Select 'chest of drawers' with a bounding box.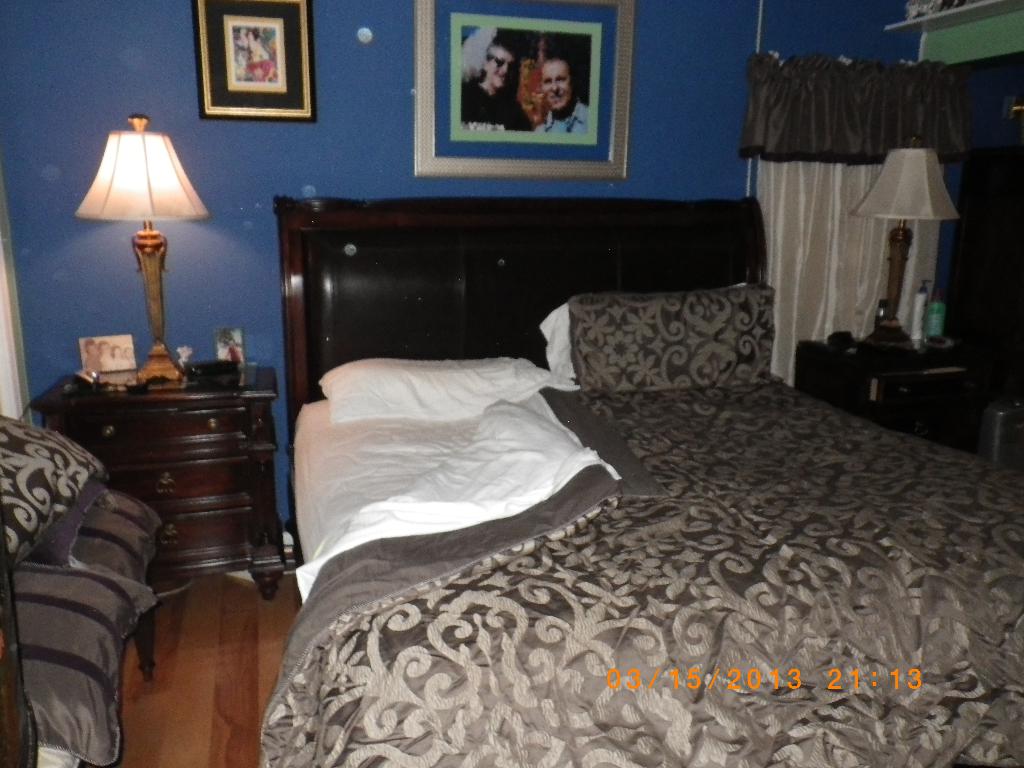
[x1=30, y1=366, x2=287, y2=600].
